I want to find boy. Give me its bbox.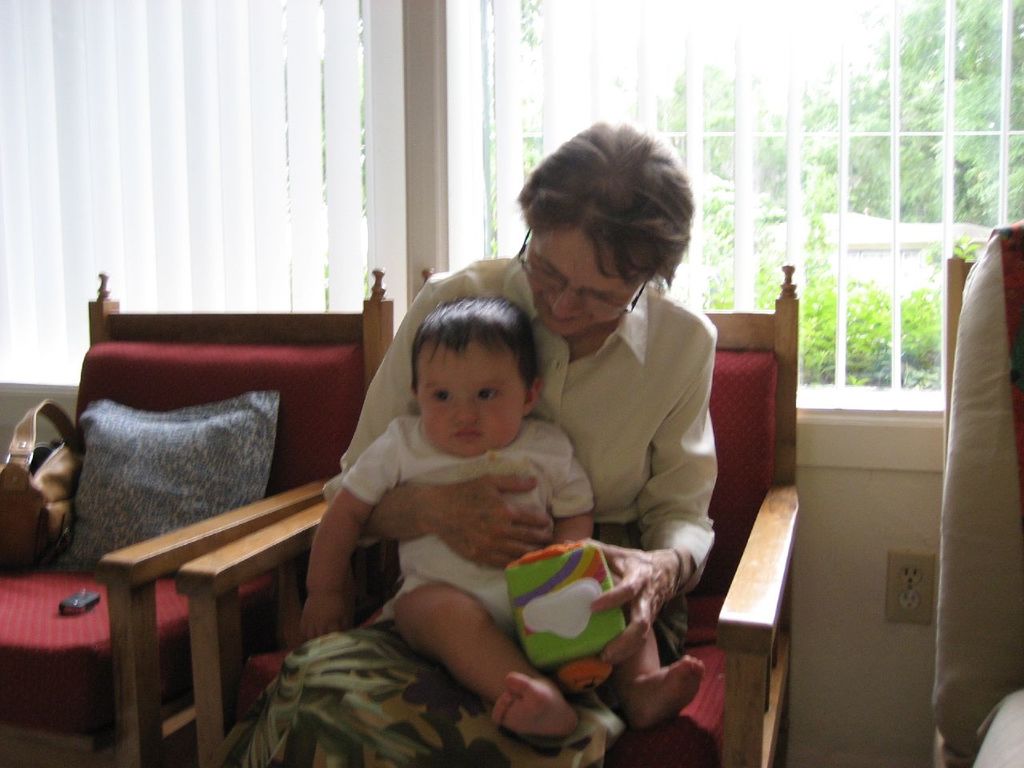
{"x1": 298, "y1": 255, "x2": 634, "y2": 729}.
